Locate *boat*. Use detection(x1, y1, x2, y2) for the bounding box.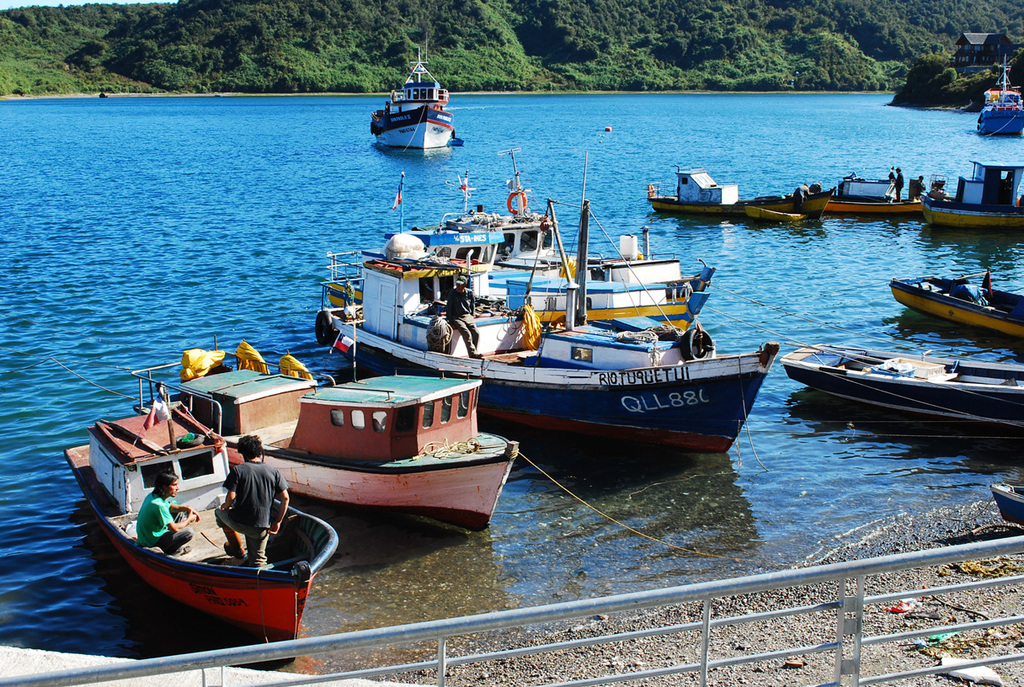
detection(888, 269, 1023, 342).
